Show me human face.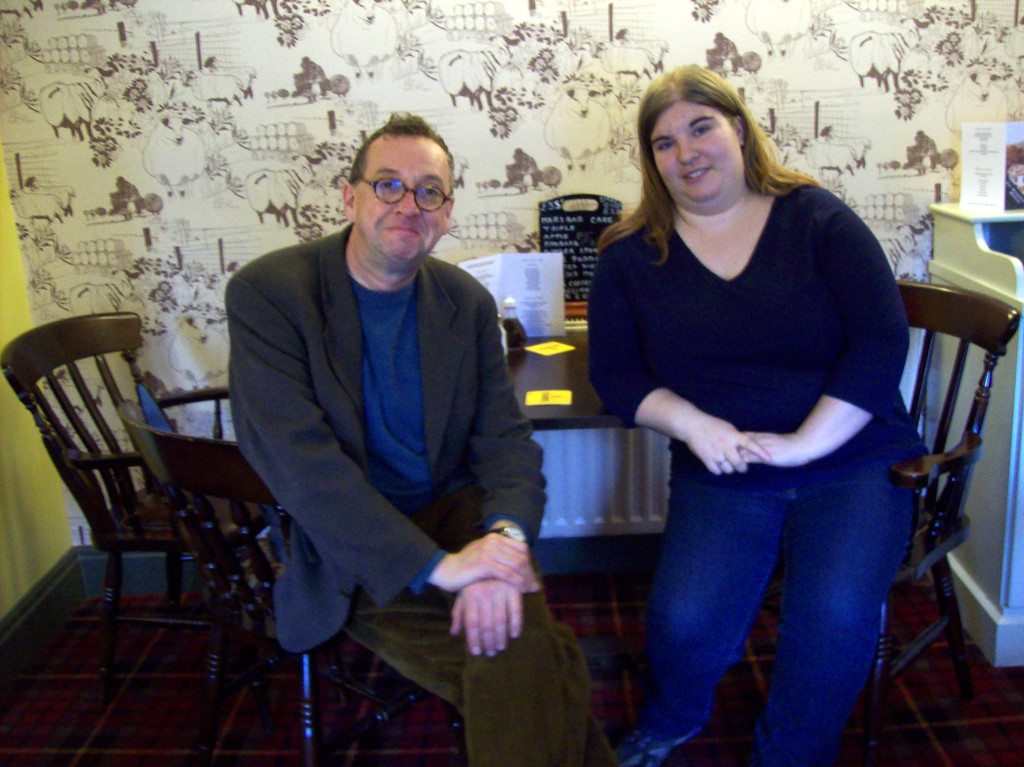
human face is here: pyautogui.locateOnScreen(354, 134, 449, 264).
